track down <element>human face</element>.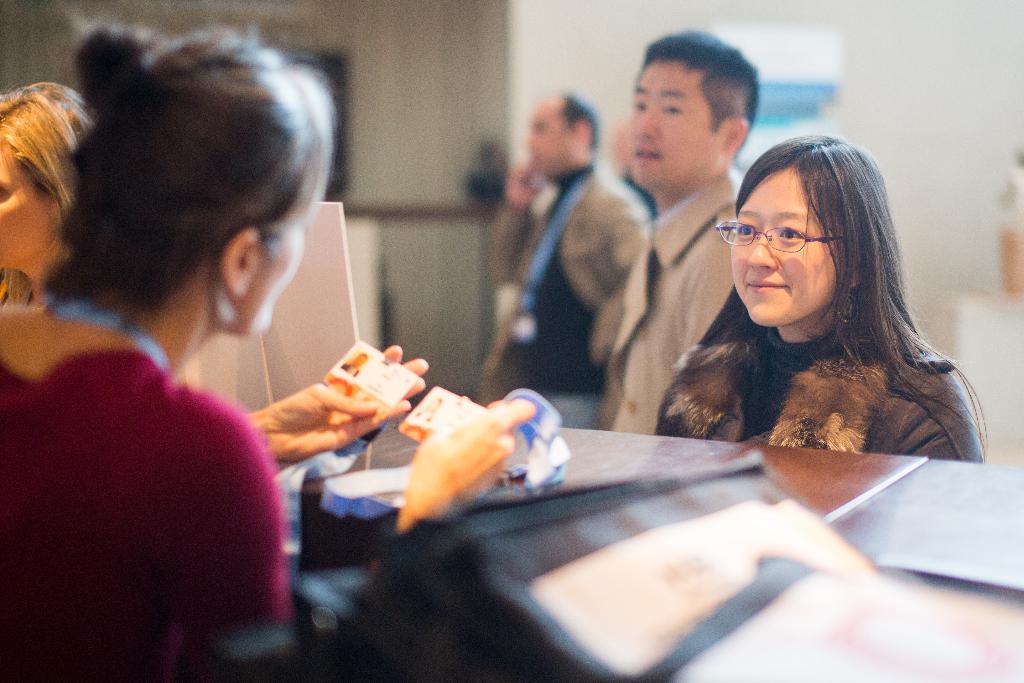
Tracked to (x1=519, y1=103, x2=581, y2=173).
